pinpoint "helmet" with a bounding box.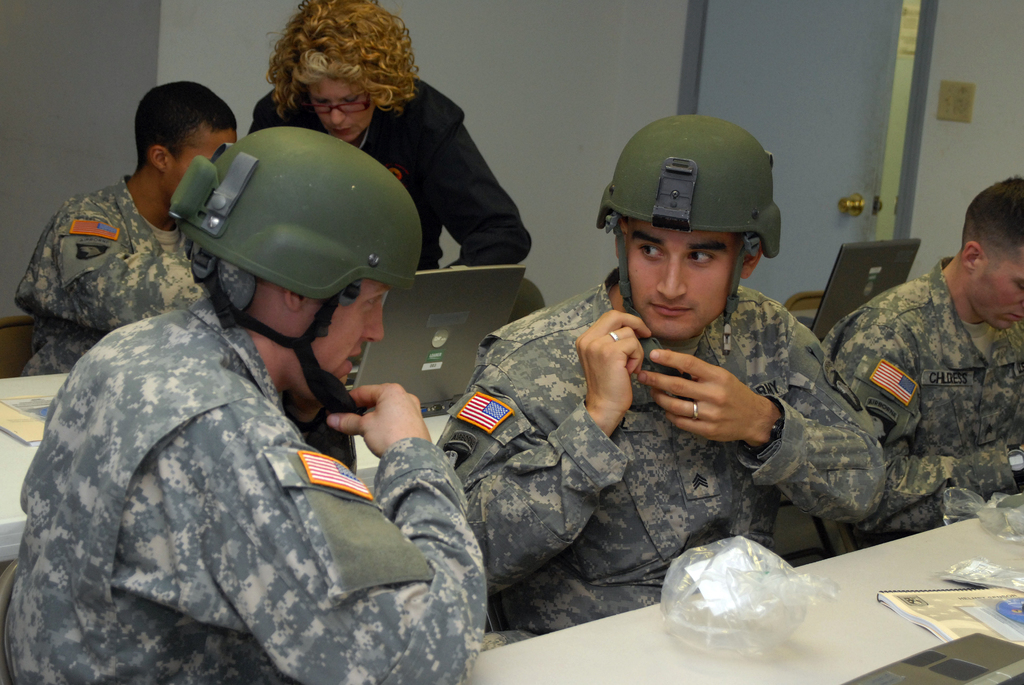
<bbox>596, 112, 785, 361</bbox>.
